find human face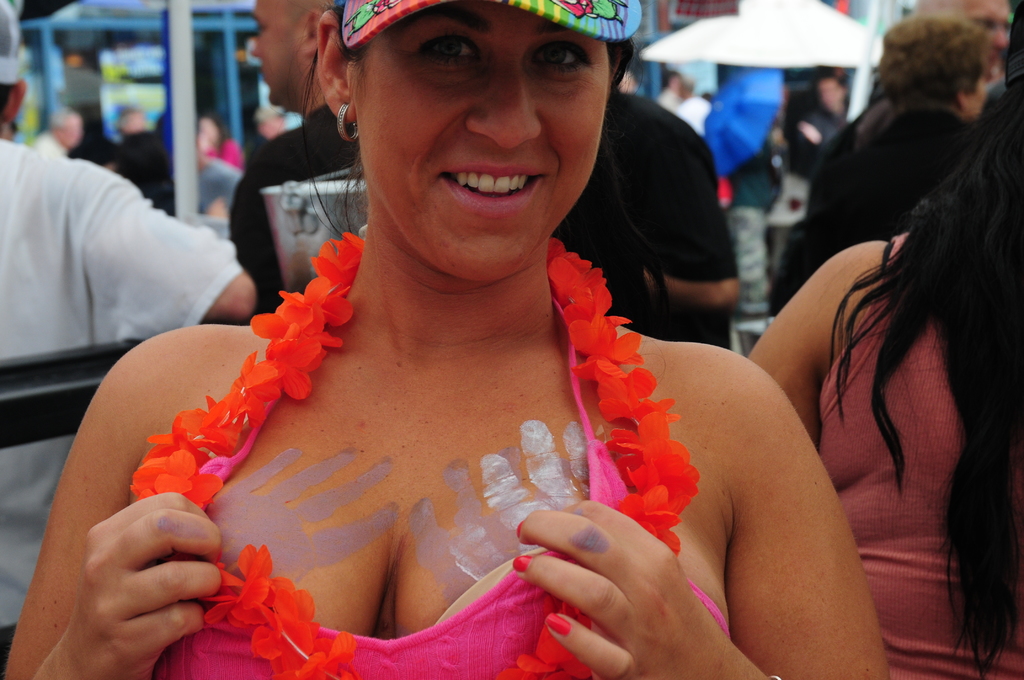
pyautogui.locateOnScreen(257, 13, 321, 103)
